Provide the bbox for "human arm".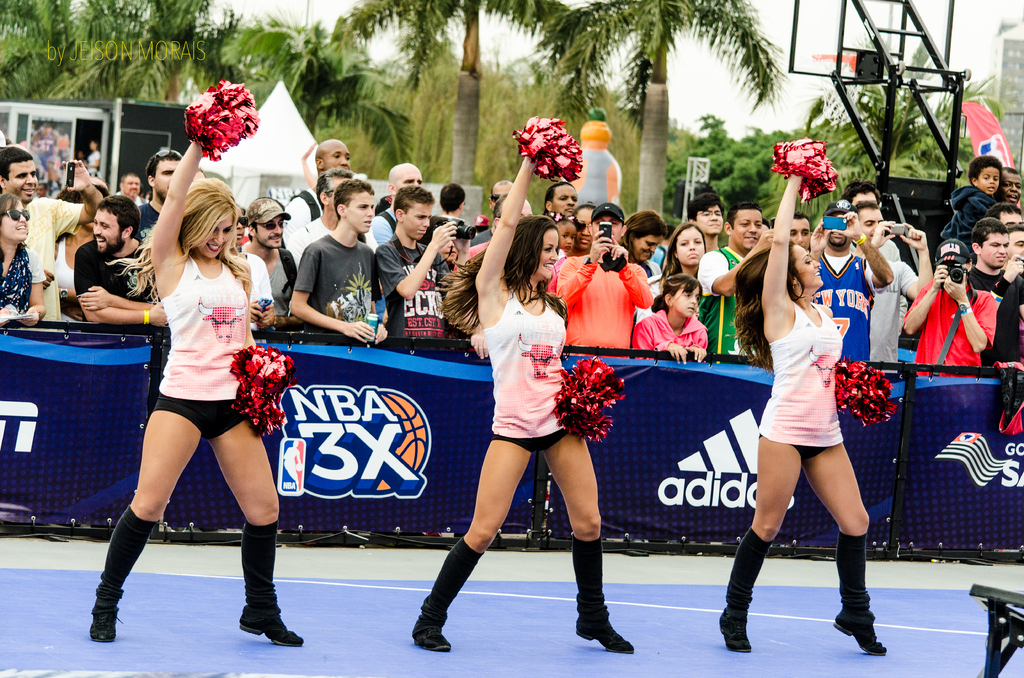
left=710, top=225, right=772, bottom=296.
